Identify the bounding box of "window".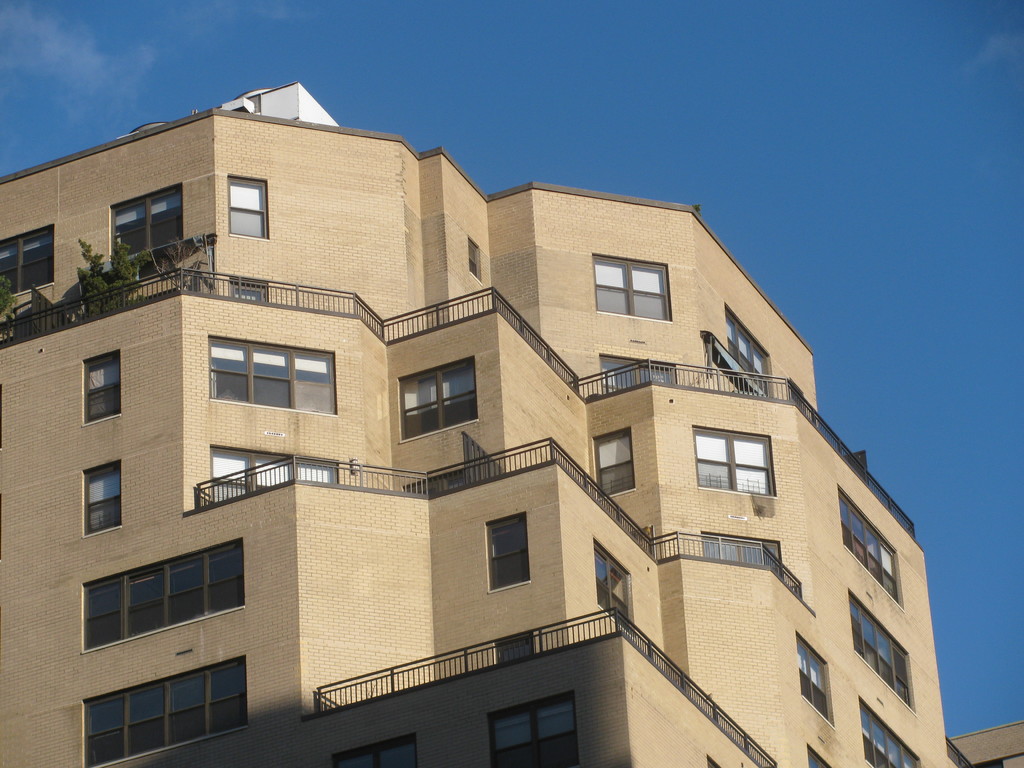
[left=600, top=352, right=675, bottom=394].
